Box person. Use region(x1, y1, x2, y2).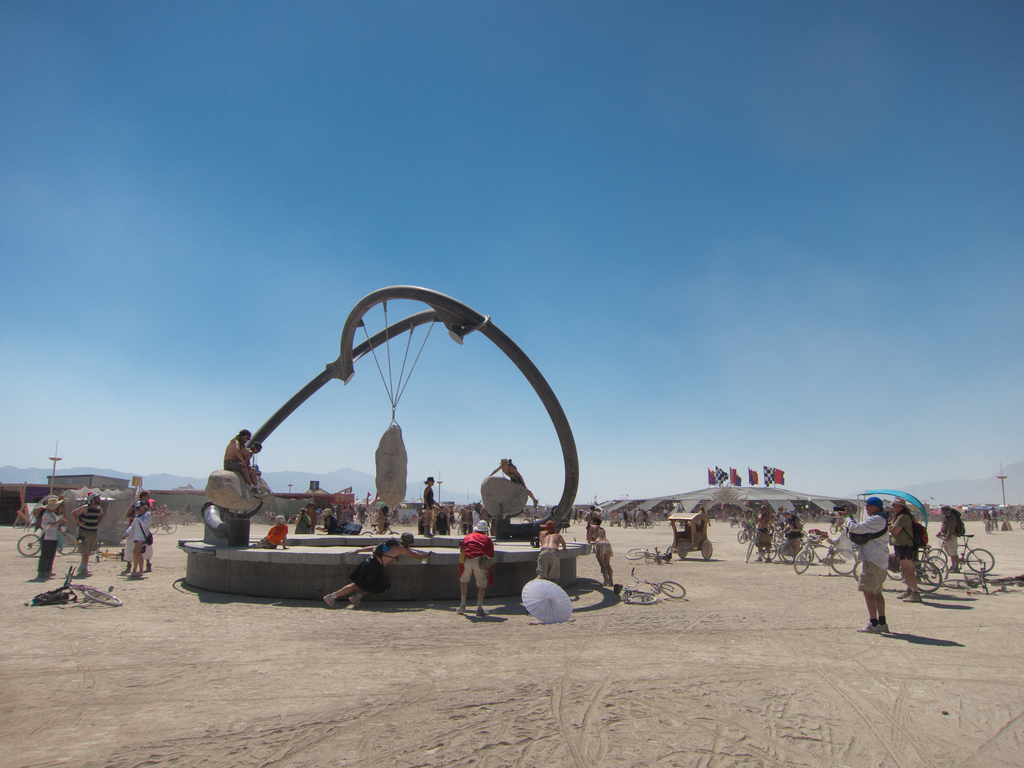
region(250, 508, 289, 547).
